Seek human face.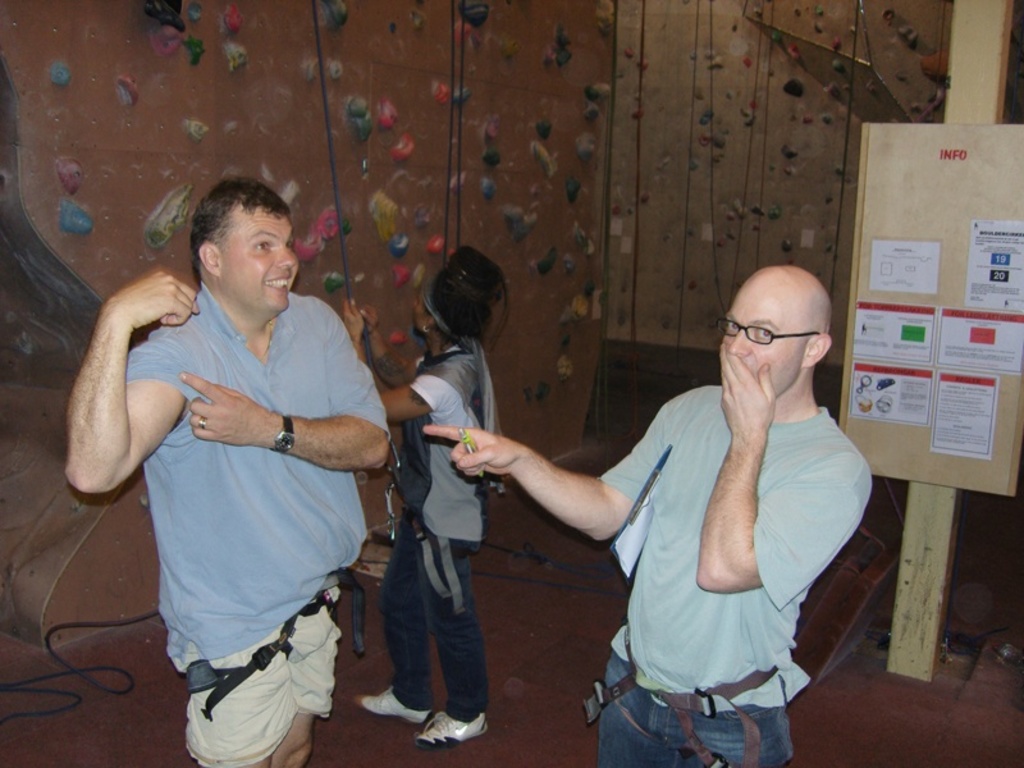
[left=723, top=280, right=815, bottom=396].
